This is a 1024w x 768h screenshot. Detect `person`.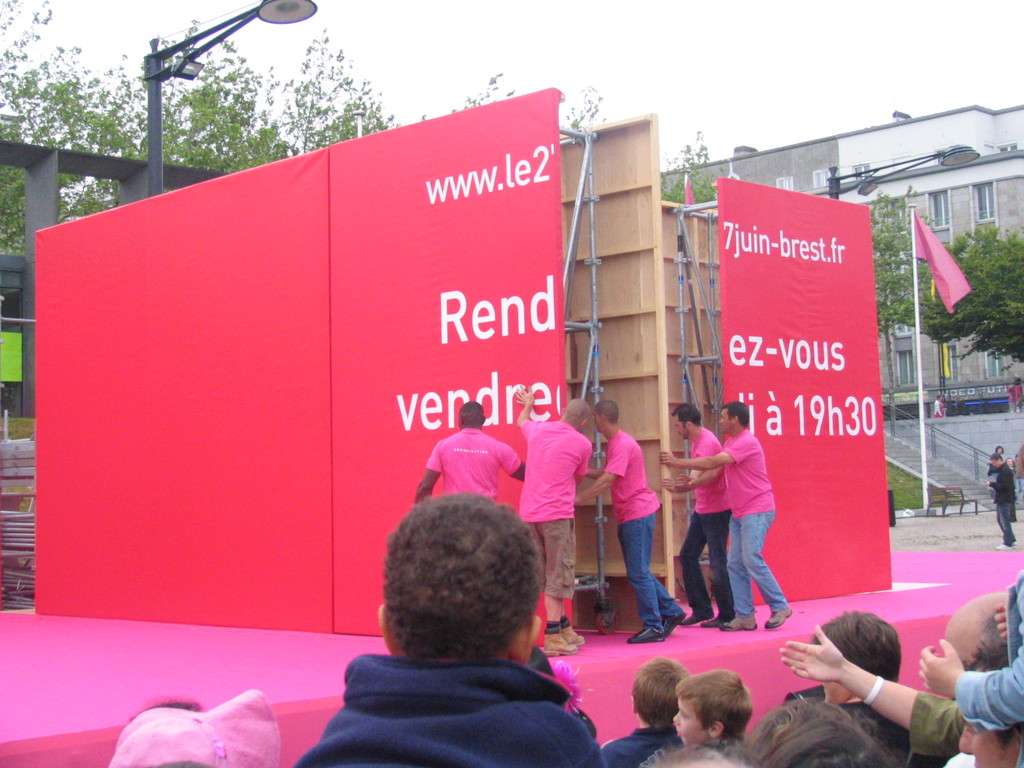
rect(412, 396, 529, 509).
